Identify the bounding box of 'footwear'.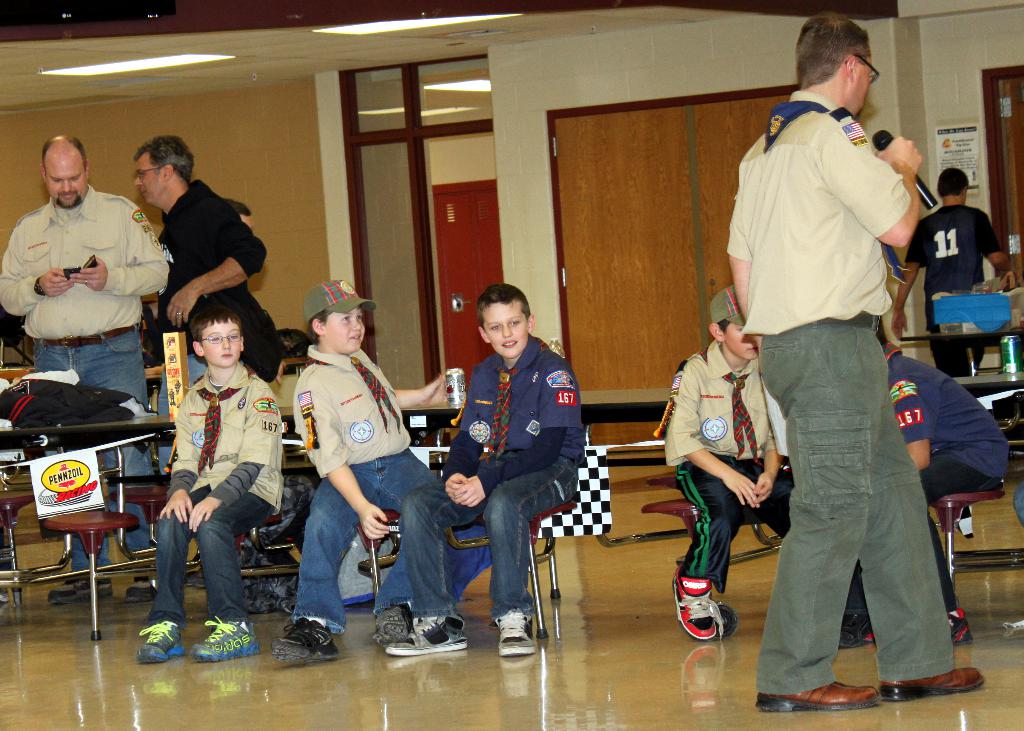
[119, 574, 156, 605].
